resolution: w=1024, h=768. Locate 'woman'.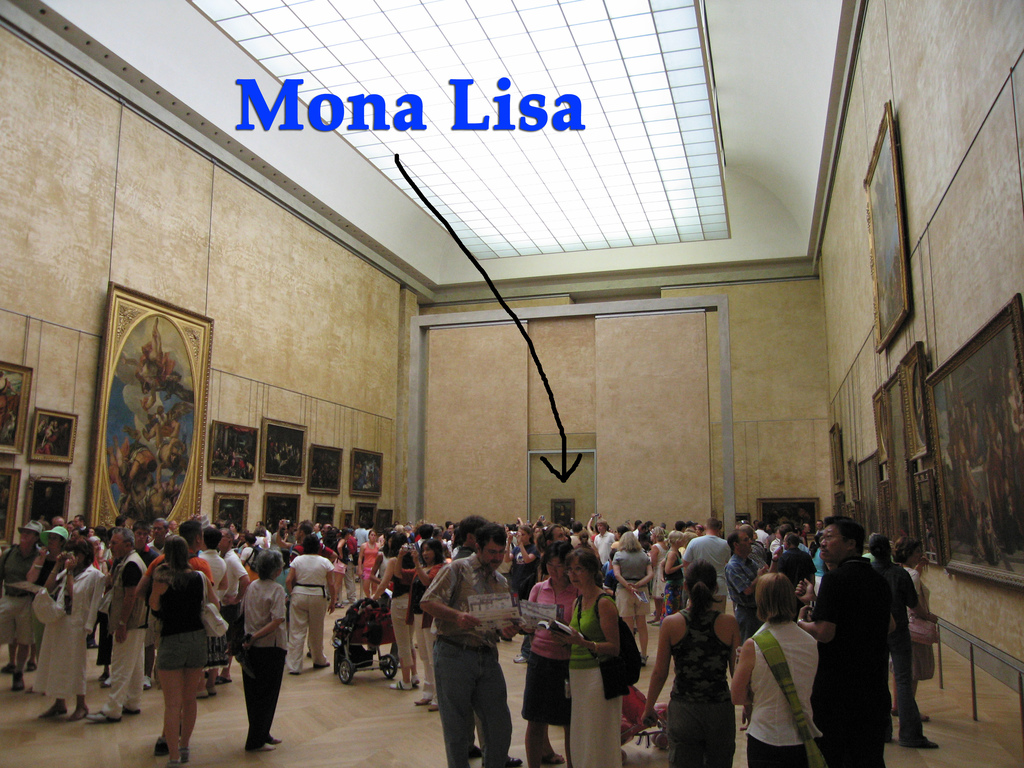
locate(662, 531, 686, 620).
